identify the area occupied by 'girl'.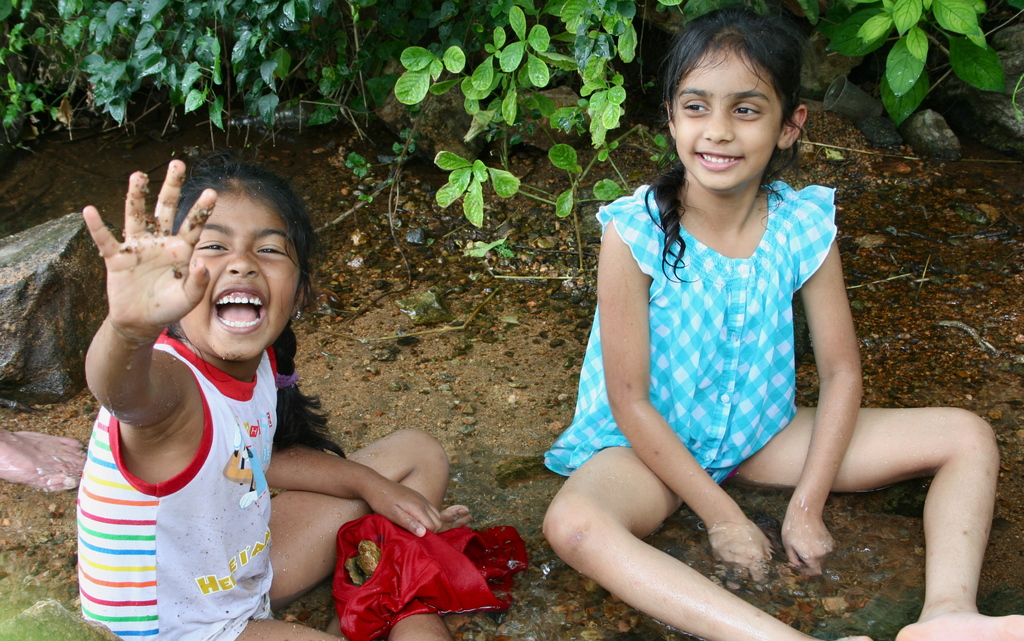
Area: l=545, t=3, r=1023, b=640.
